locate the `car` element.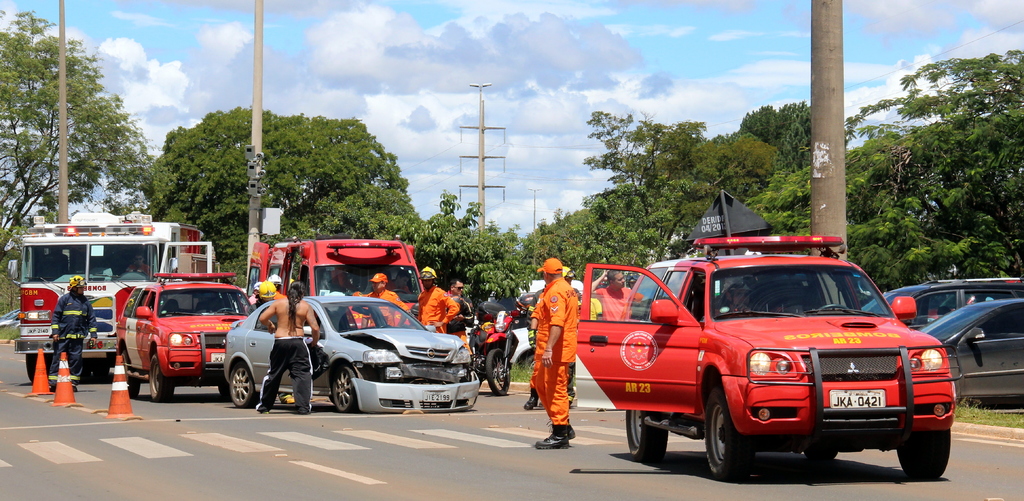
Element bbox: [left=914, top=299, right=1023, bottom=402].
